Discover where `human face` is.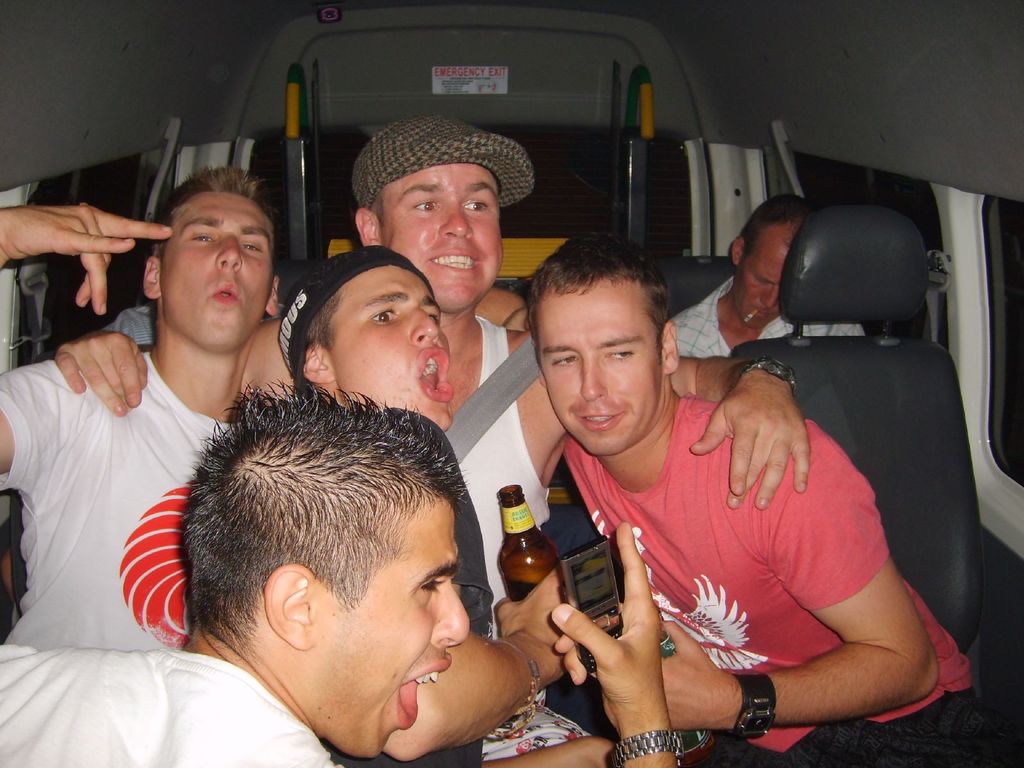
Discovered at bbox(538, 278, 664, 458).
